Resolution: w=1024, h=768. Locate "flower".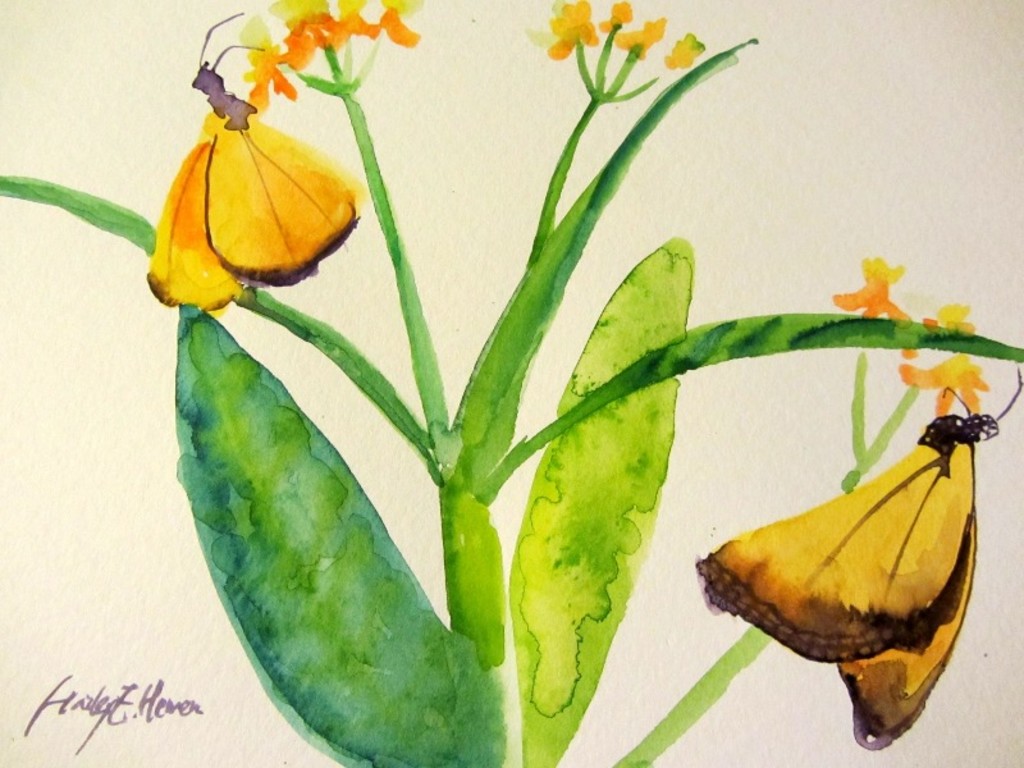
(left=846, top=252, right=911, bottom=325).
